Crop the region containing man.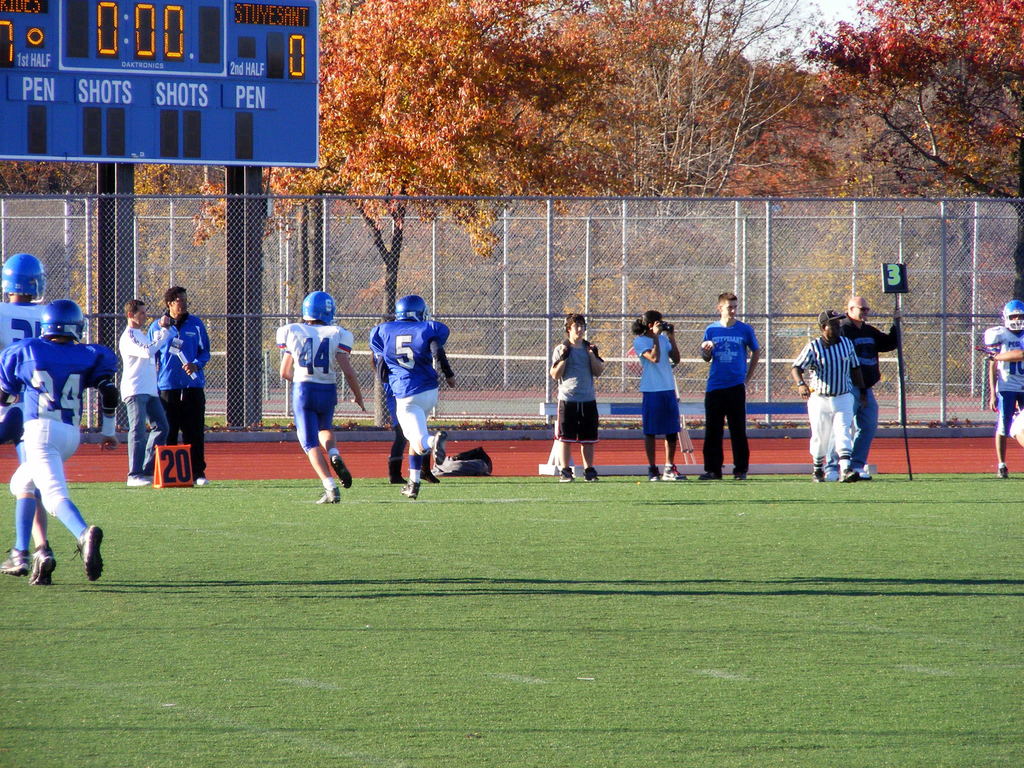
Crop region: 823:294:905:481.
